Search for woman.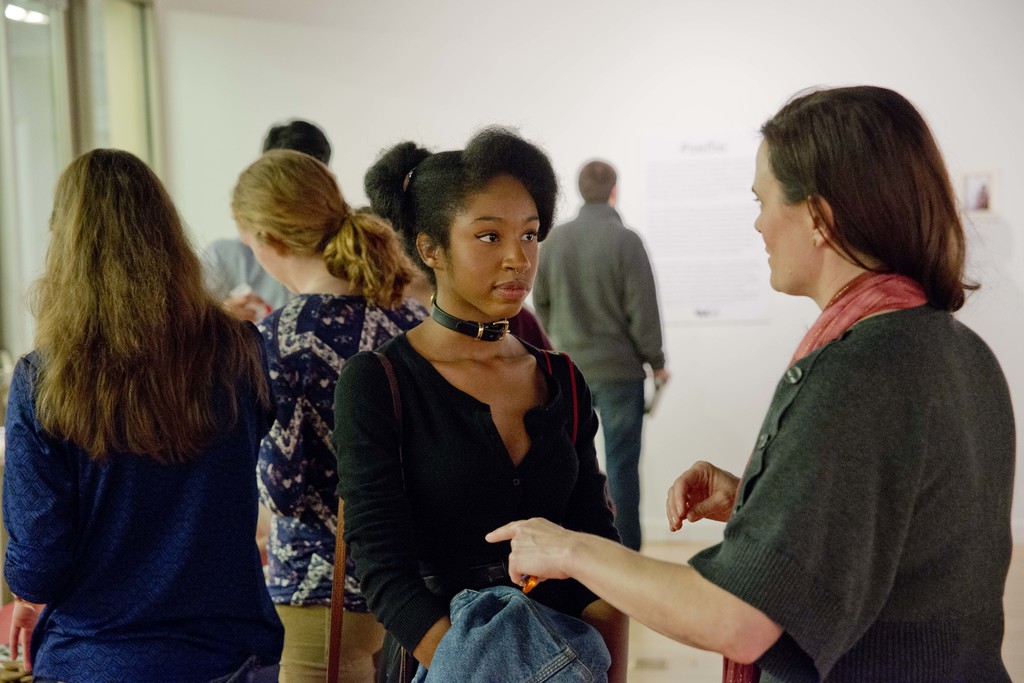
Found at <box>0,146,281,682</box>.
